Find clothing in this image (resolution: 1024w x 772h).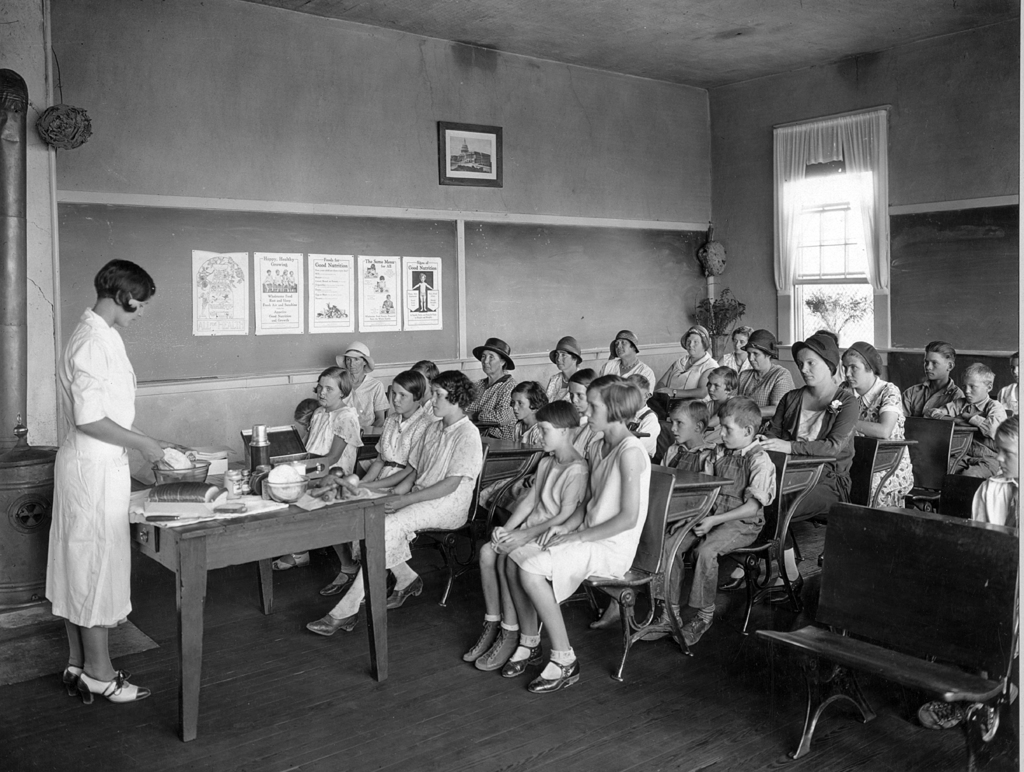
{"x1": 847, "y1": 376, "x2": 922, "y2": 507}.
